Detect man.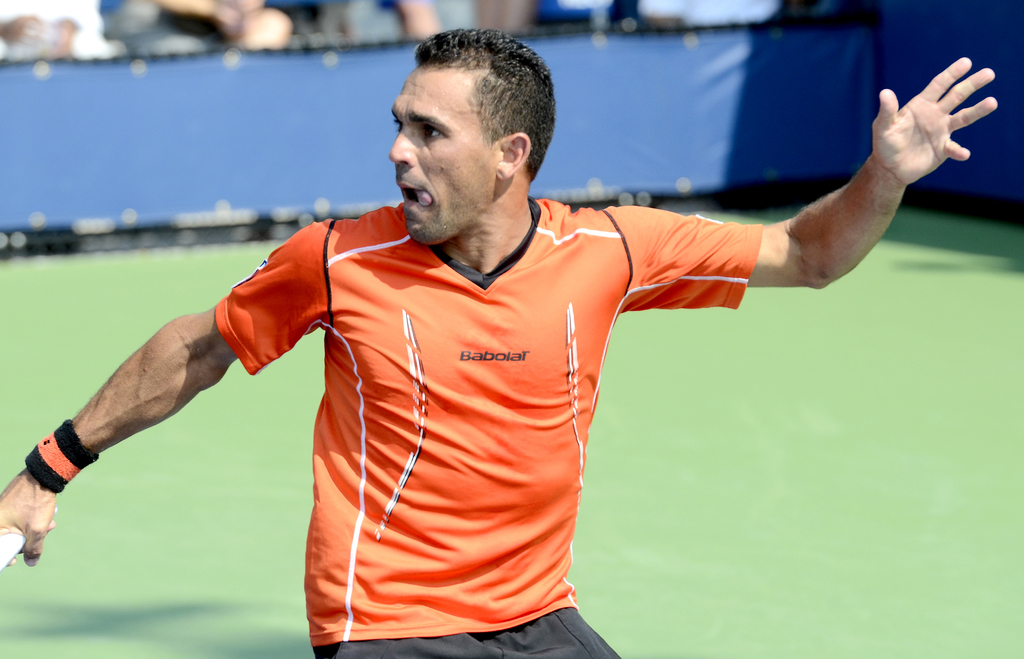
Detected at locate(0, 28, 1002, 658).
